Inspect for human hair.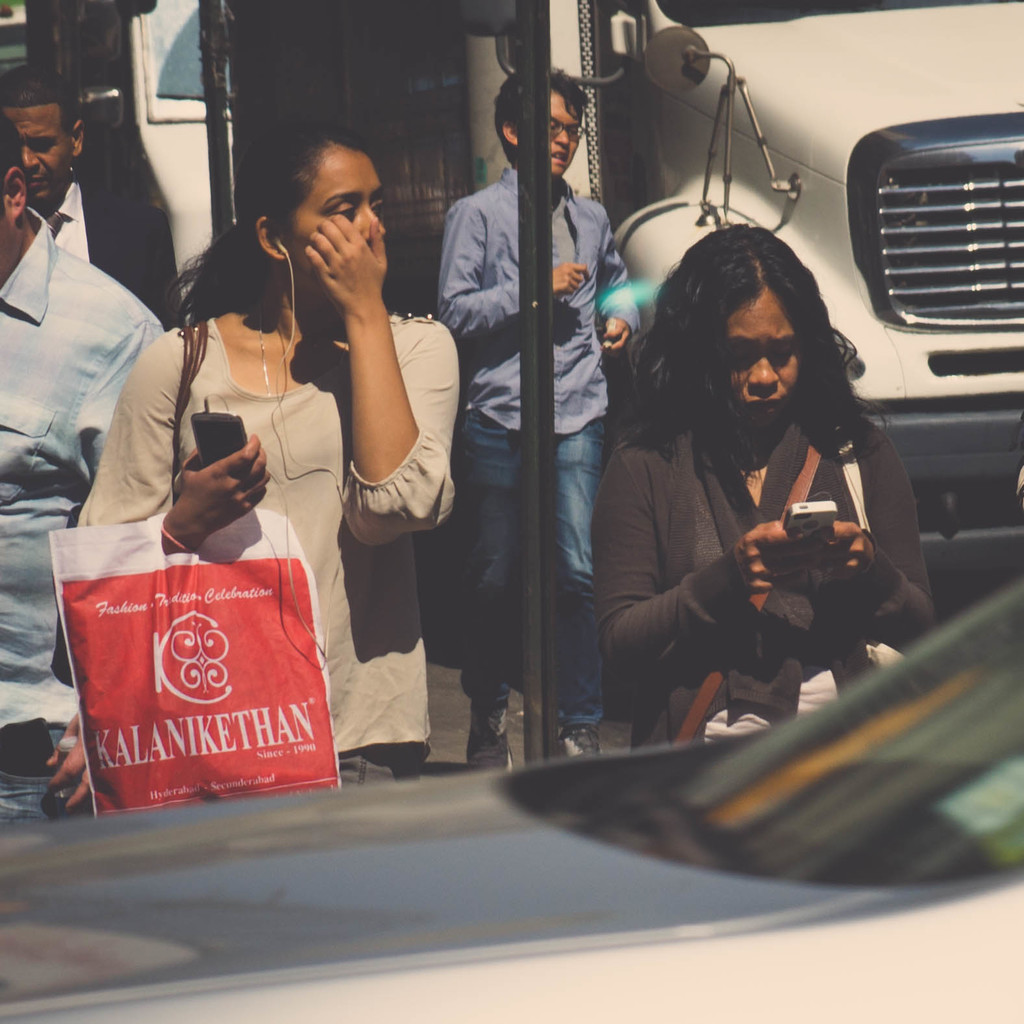
Inspection: <box>168,118,371,310</box>.
